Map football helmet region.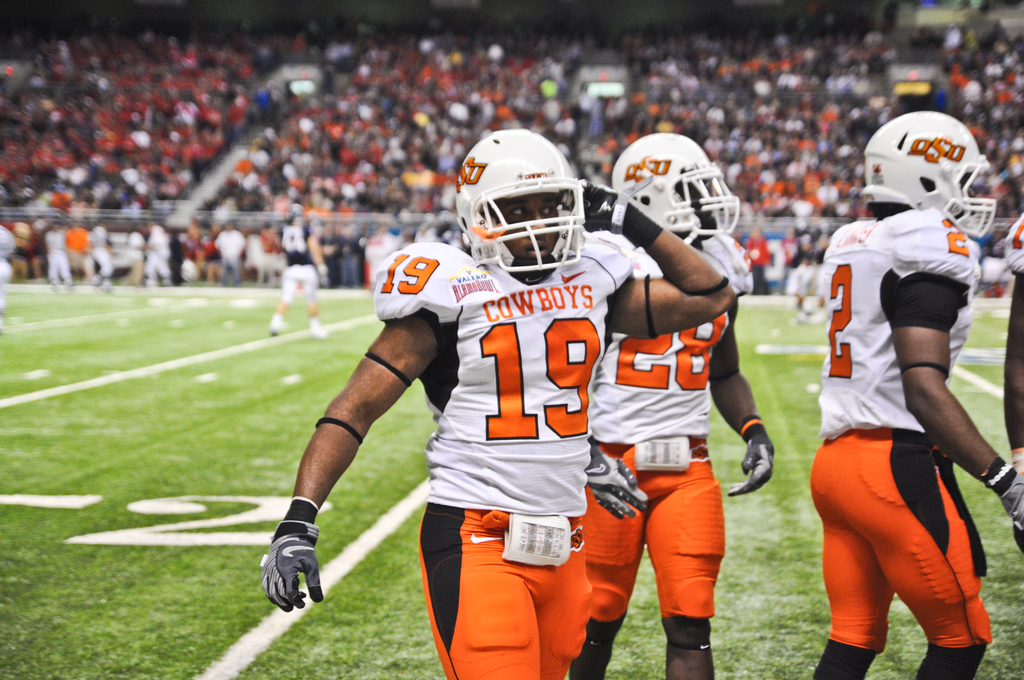
Mapped to region(614, 134, 746, 237).
